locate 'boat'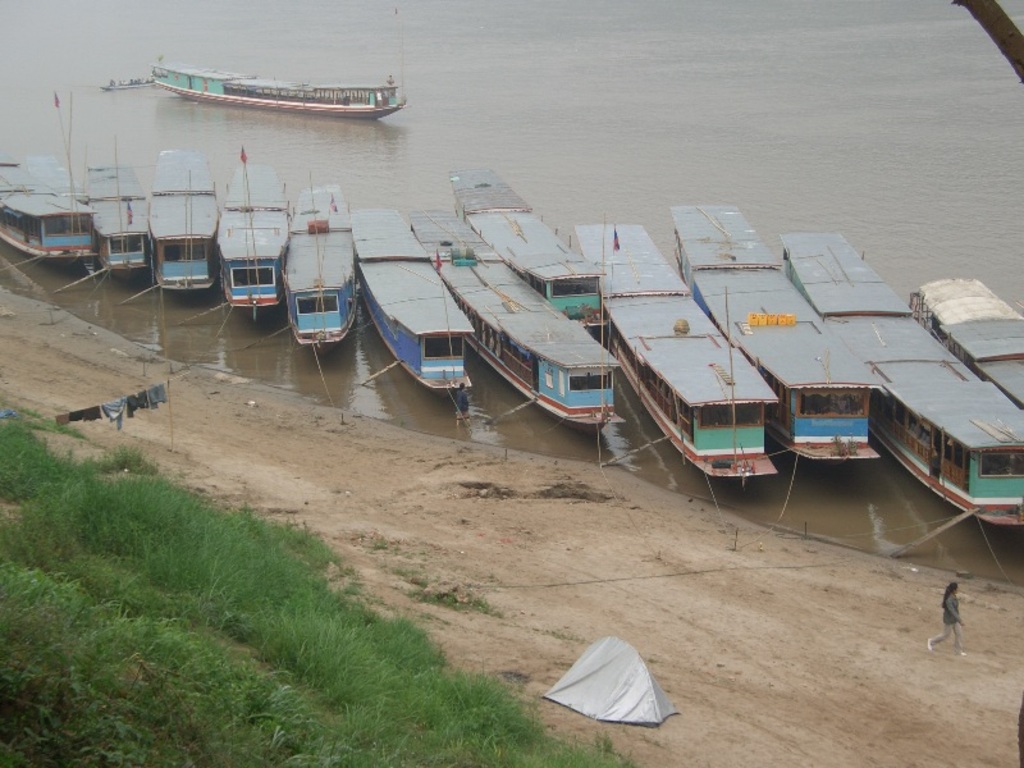
607,223,773,483
